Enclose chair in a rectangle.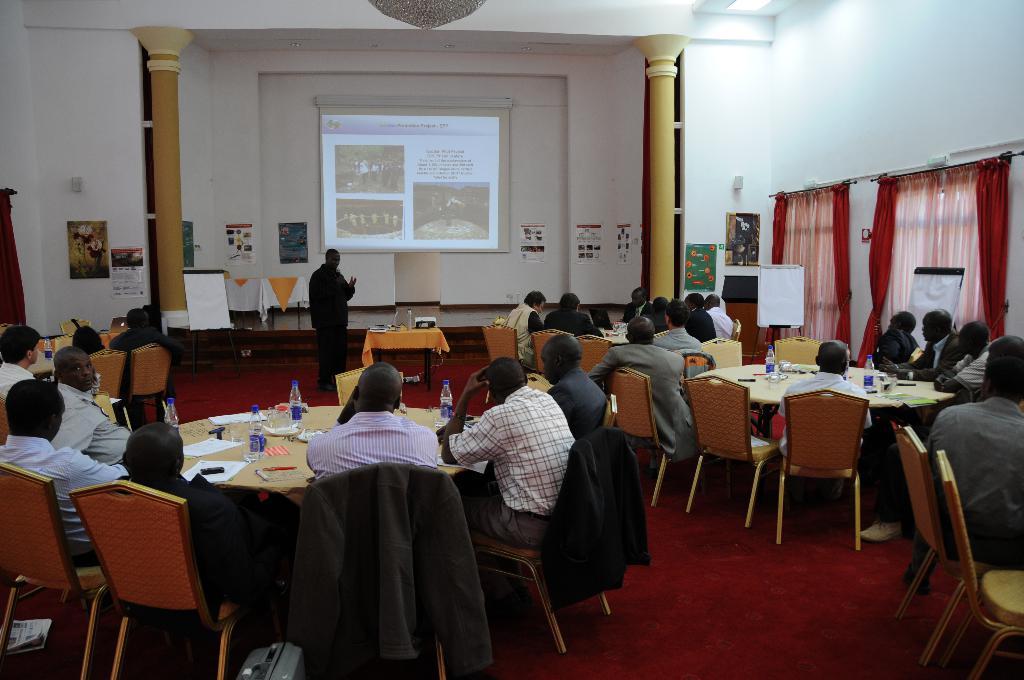
left=0, top=465, right=124, bottom=679.
